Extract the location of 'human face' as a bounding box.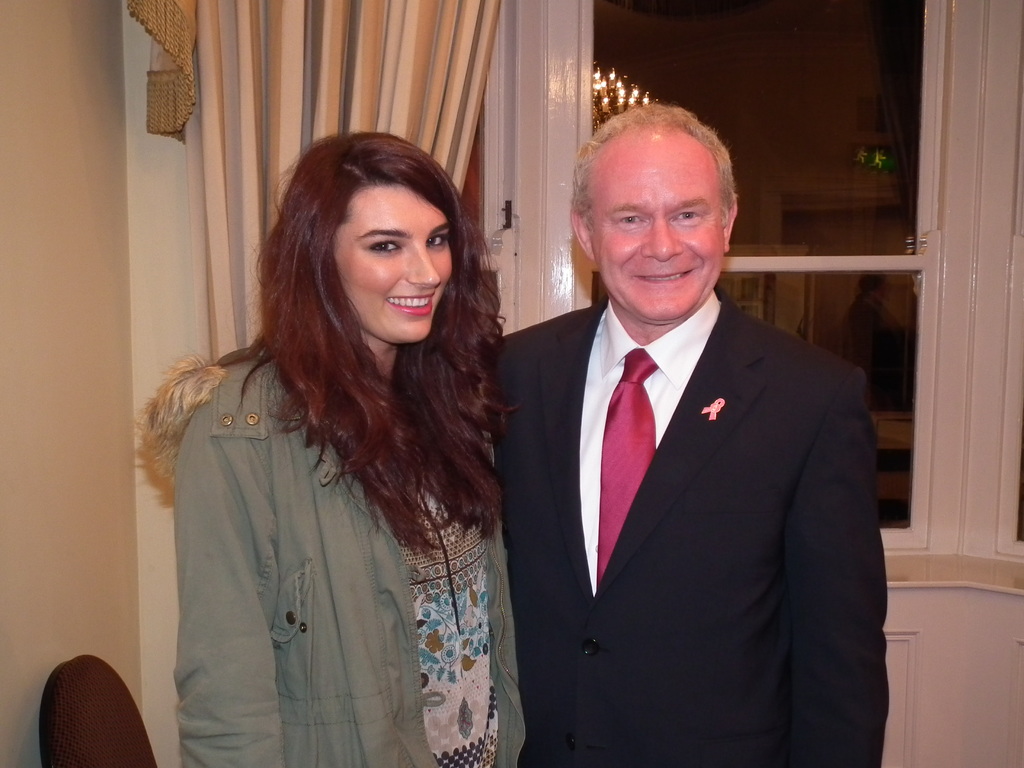
box=[585, 152, 723, 323].
